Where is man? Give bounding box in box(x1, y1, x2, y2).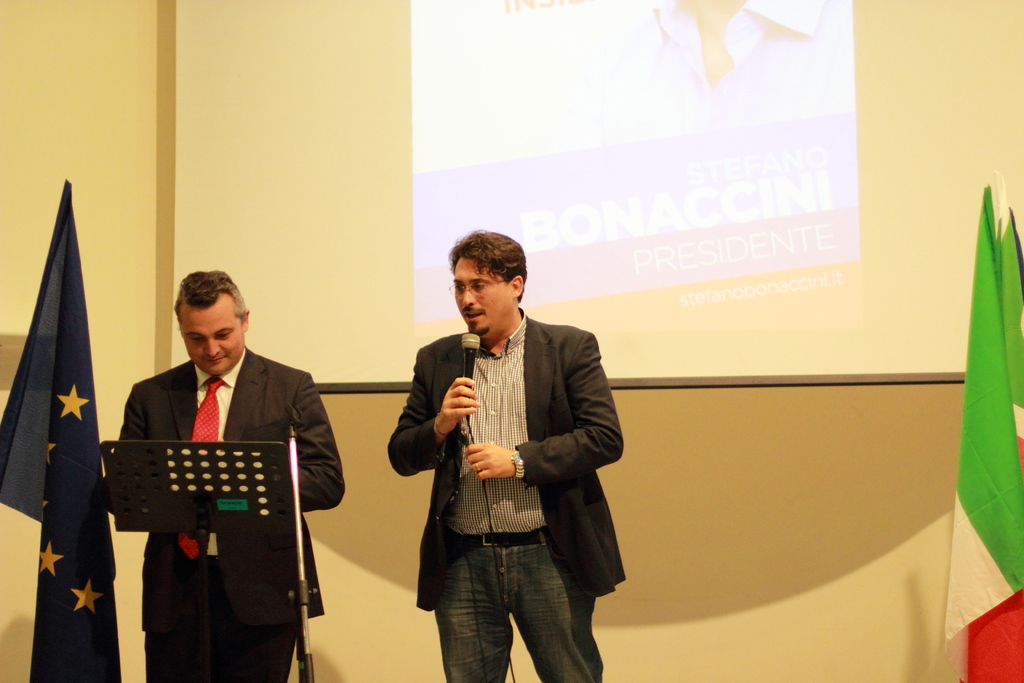
box(100, 267, 348, 682).
